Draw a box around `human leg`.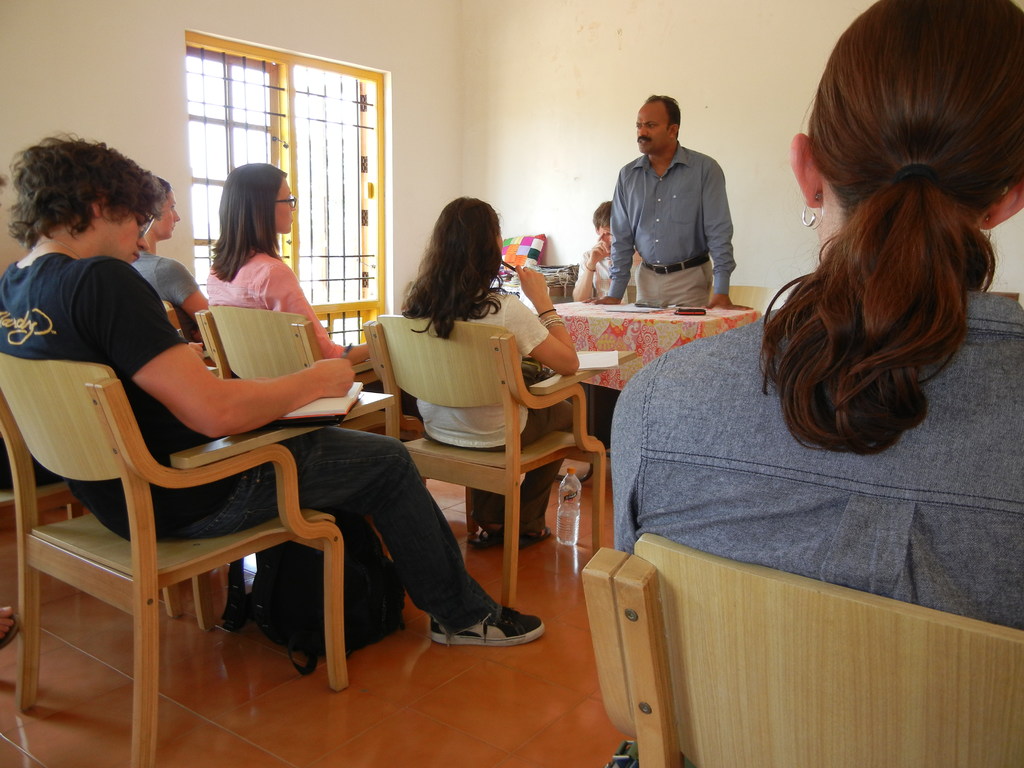
{"x1": 185, "y1": 428, "x2": 550, "y2": 646}.
